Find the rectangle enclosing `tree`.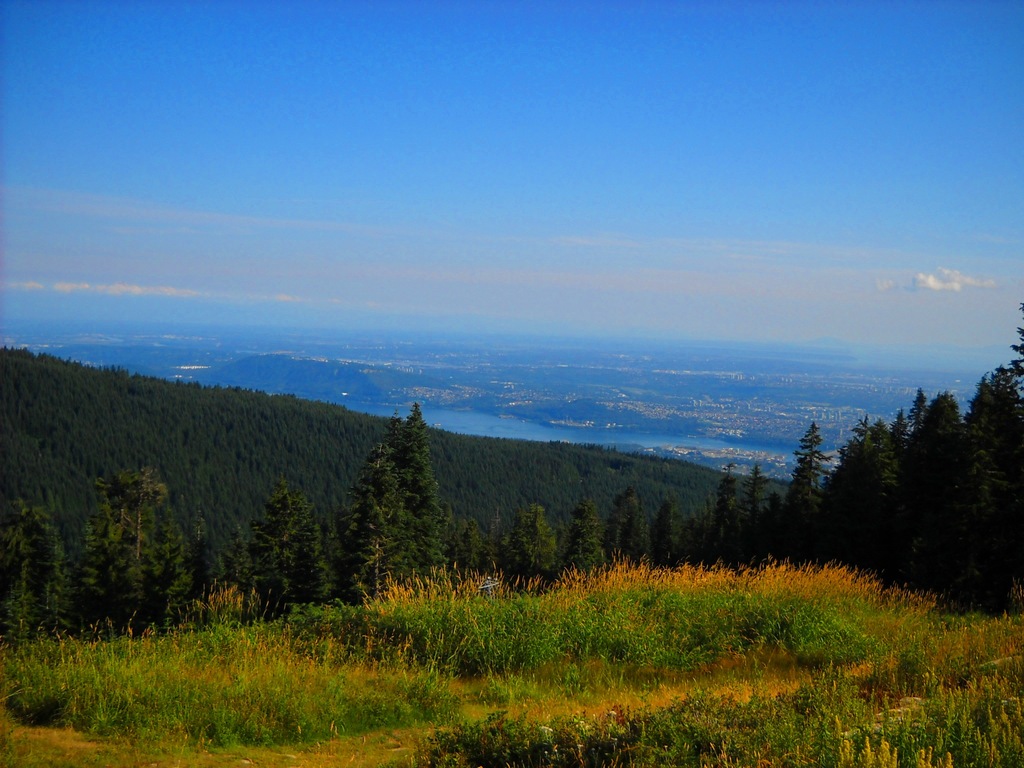
<region>652, 501, 681, 564</region>.
